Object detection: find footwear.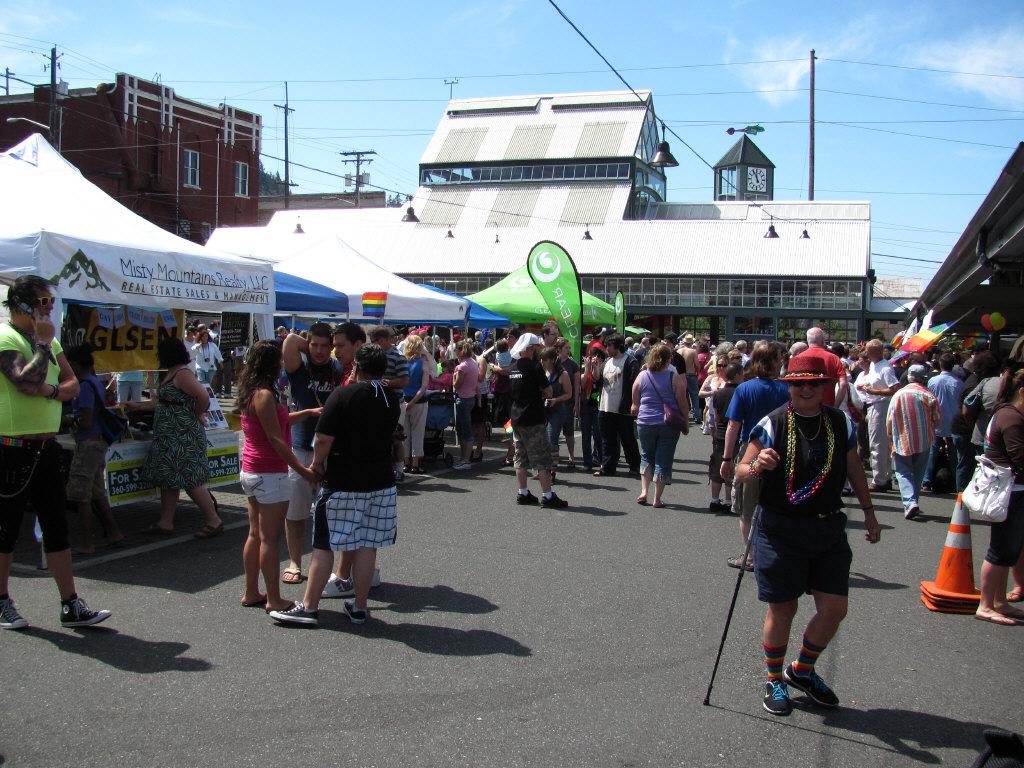
pyautogui.locateOnScreen(1010, 586, 1023, 602).
